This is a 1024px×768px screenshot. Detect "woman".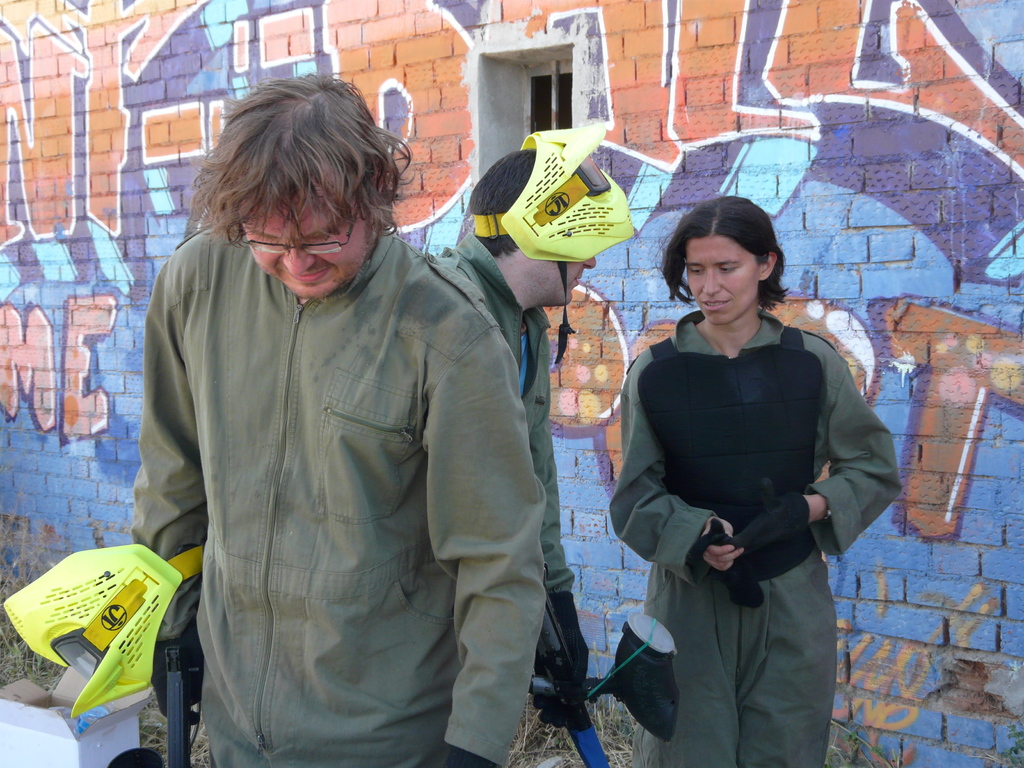
box=[614, 187, 877, 746].
